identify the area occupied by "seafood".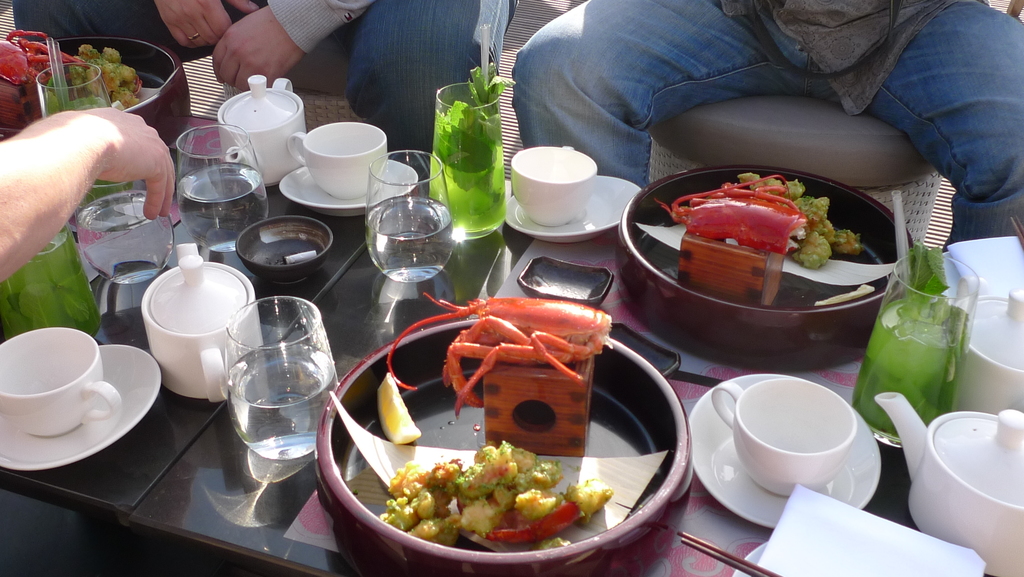
Area: (x1=0, y1=30, x2=83, y2=84).
